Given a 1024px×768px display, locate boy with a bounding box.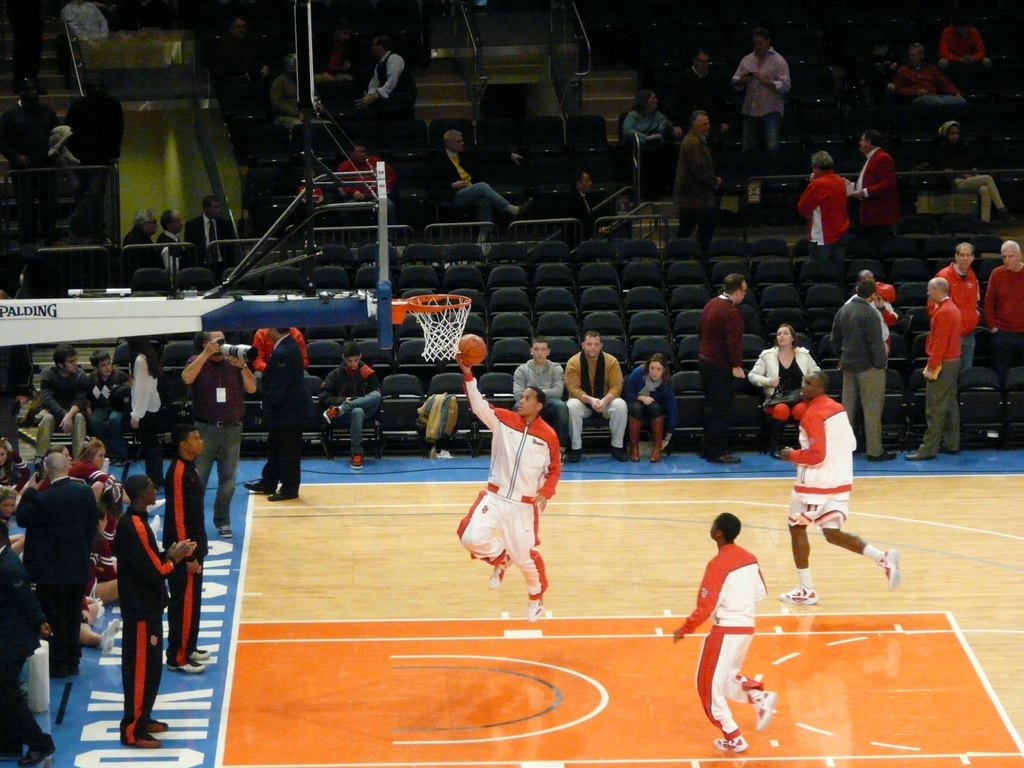
Located: 320/341/382/469.
